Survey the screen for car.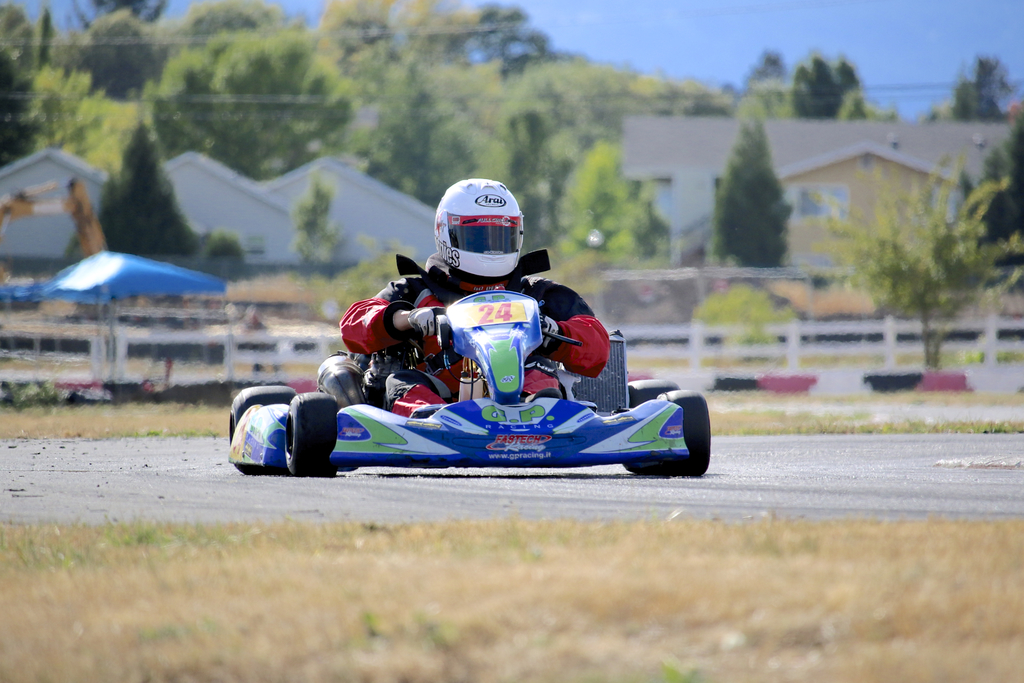
Survey found: (left=243, top=279, right=715, bottom=470).
